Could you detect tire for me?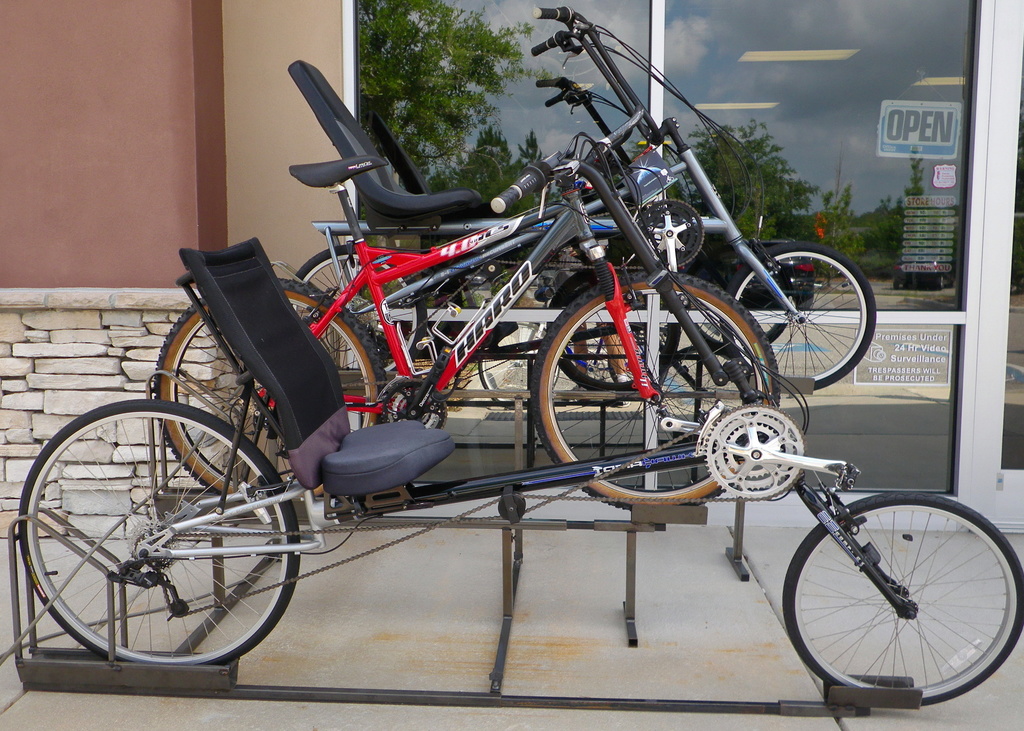
Detection result: x1=556 y1=268 x2=678 y2=393.
